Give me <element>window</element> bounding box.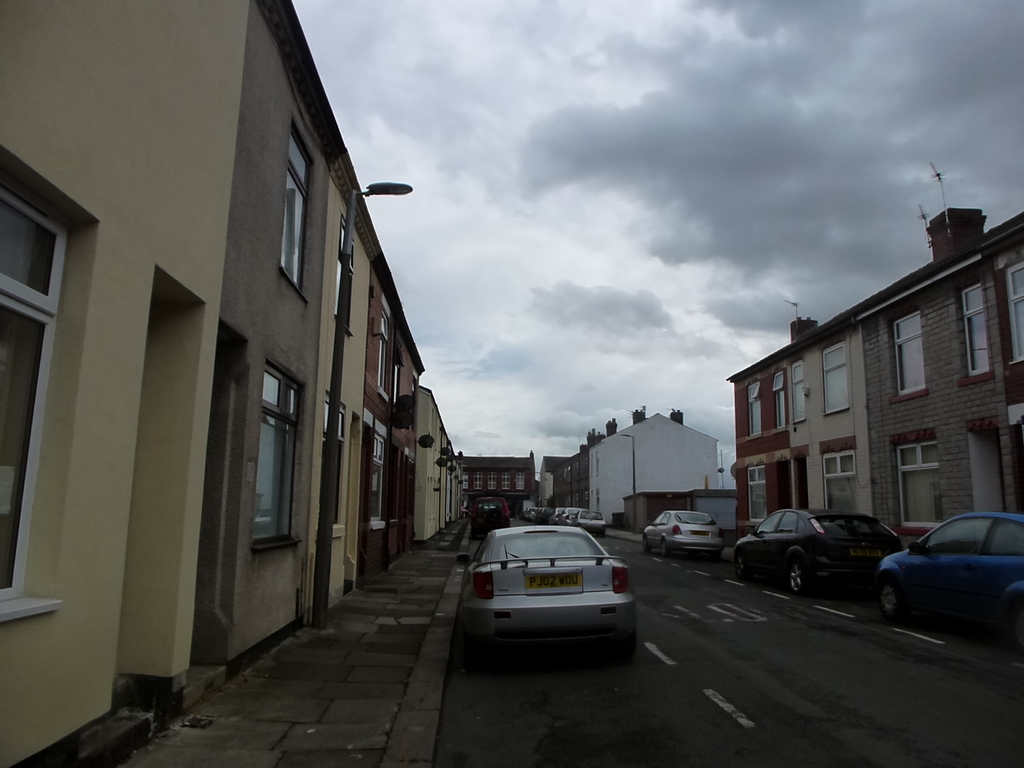
(789, 360, 805, 424).
